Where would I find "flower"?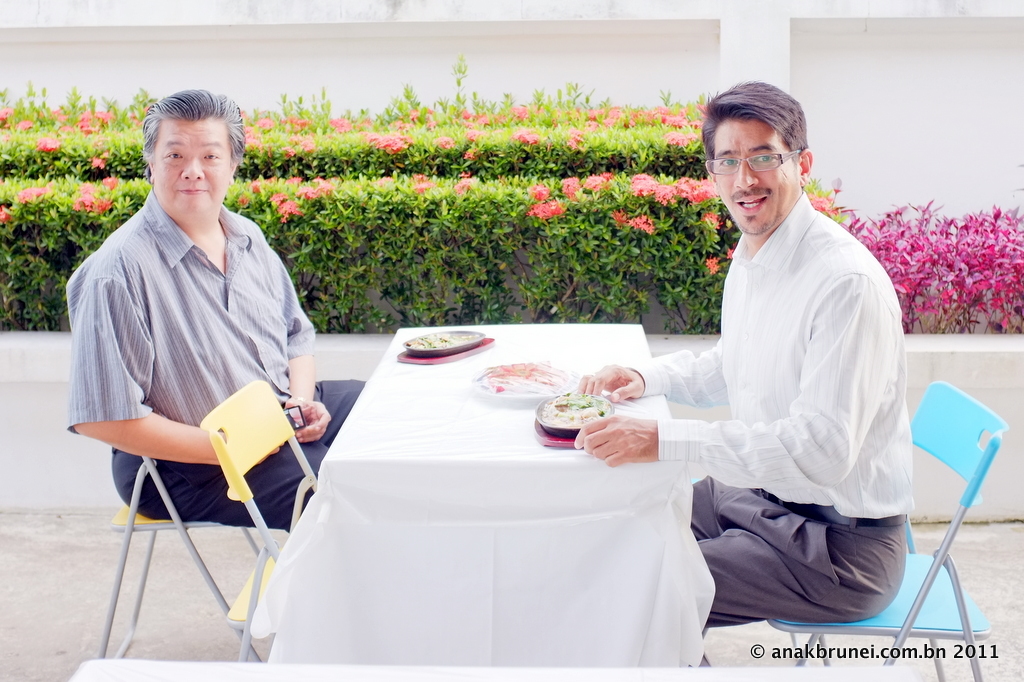
At bbox=(533, 184, 552, 199).
